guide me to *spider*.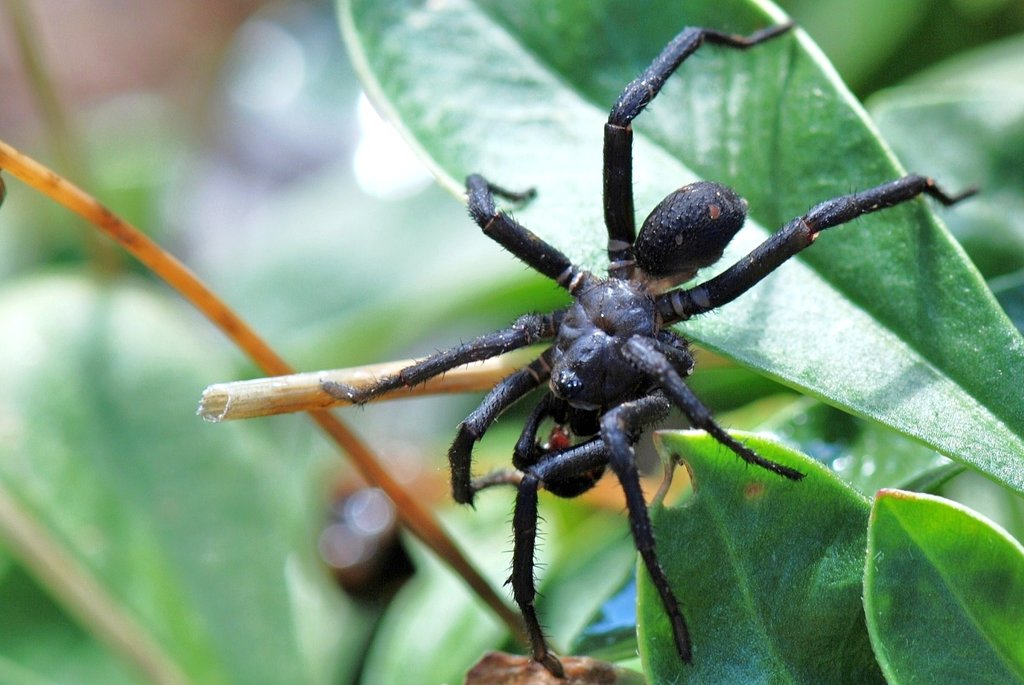
Guidance: detection(318, 17, 986, 673).
